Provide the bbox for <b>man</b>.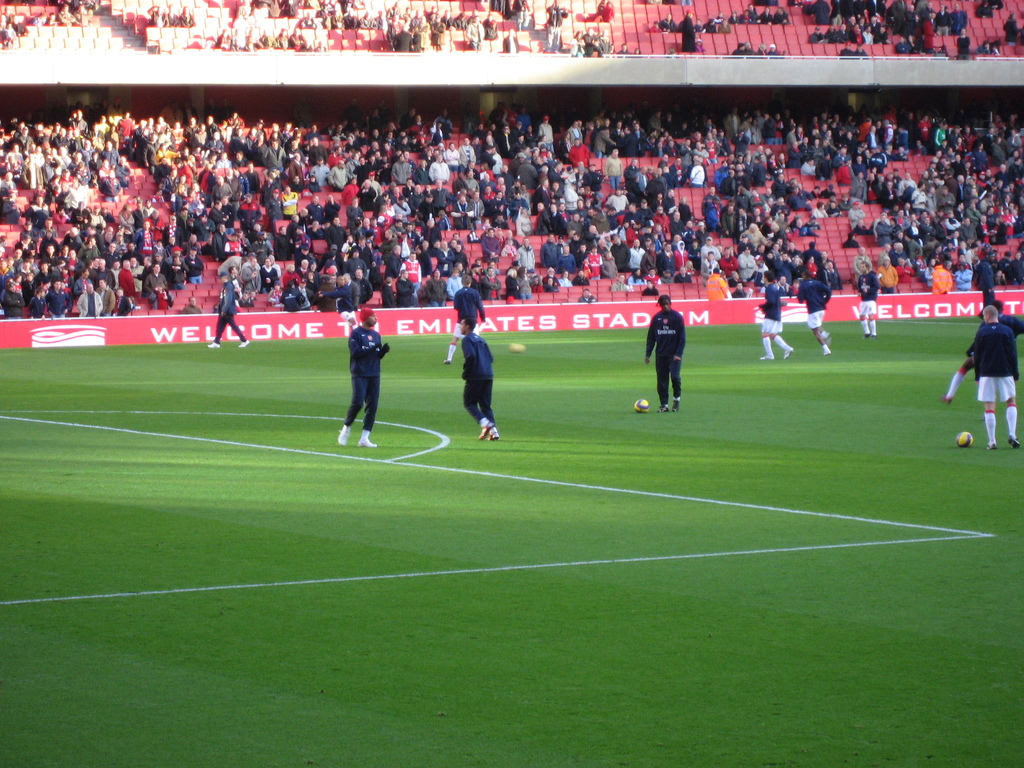
<region>849, 259, 877, 333</region>.
